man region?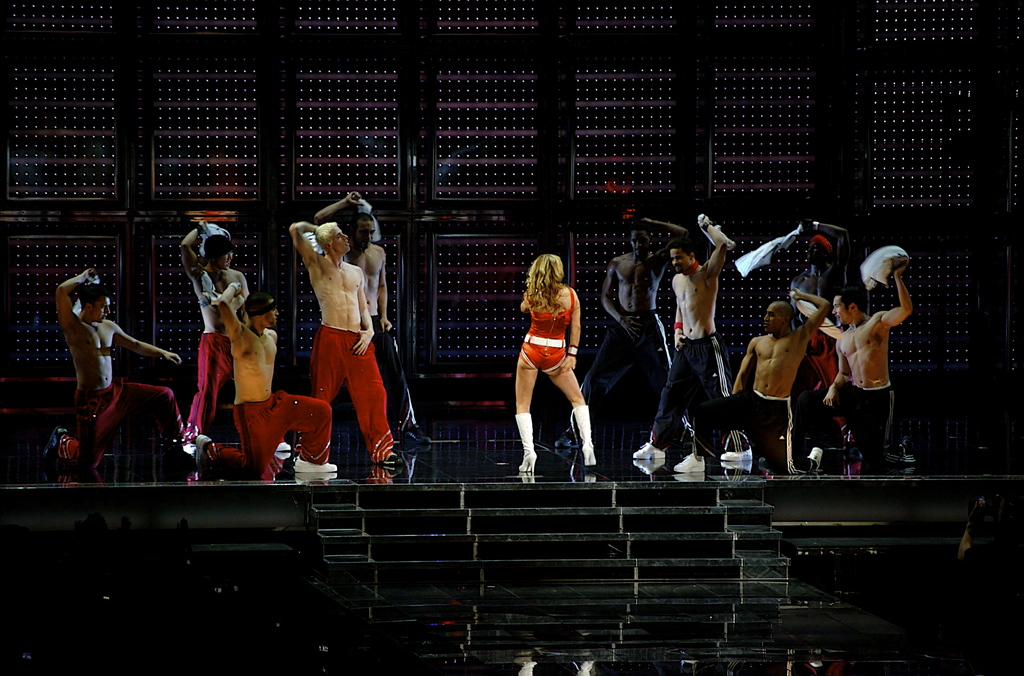
x1=627 y1=216 x2=726 y2=465
